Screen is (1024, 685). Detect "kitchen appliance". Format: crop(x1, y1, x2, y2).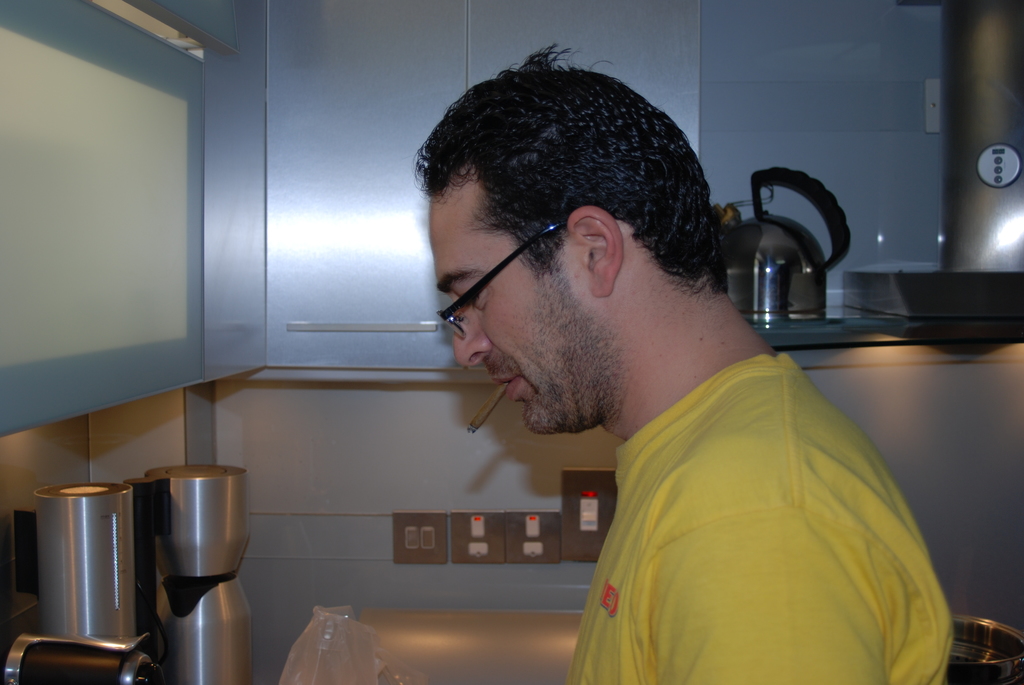
crop(32, 479, 134, 647).
